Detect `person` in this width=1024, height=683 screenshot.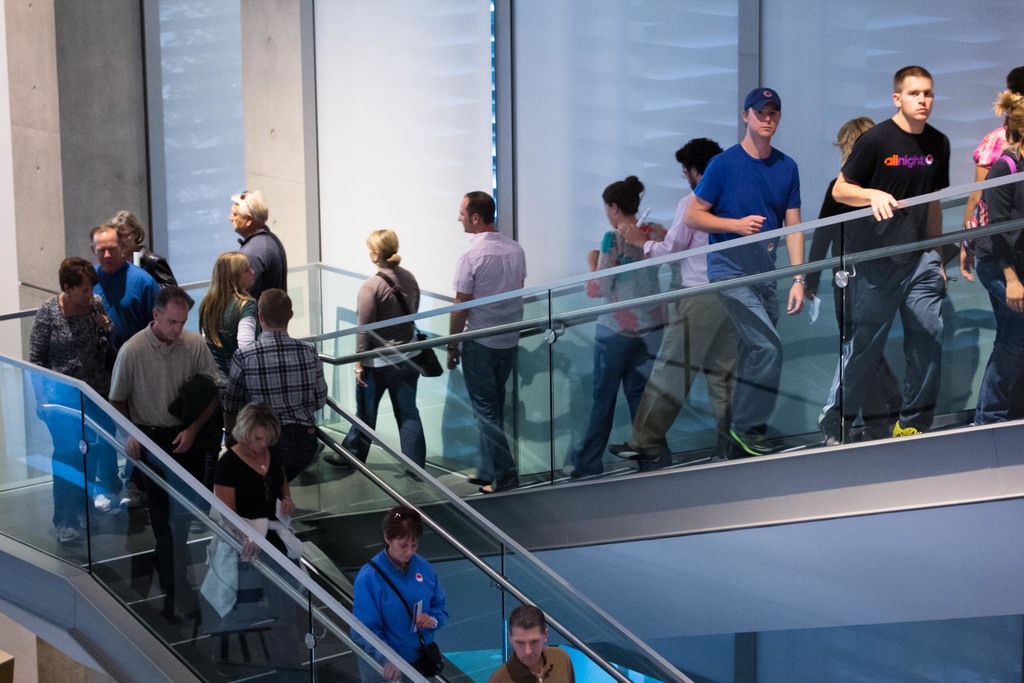
Detection: crop(92, 220, 165, 345).
